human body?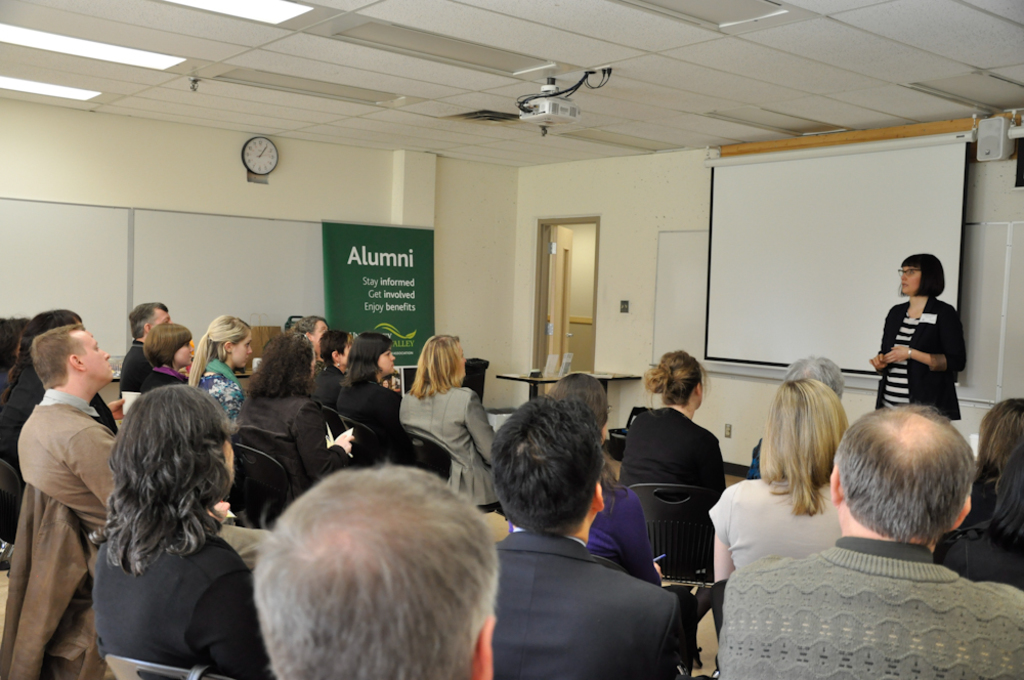
872:297:967:425
